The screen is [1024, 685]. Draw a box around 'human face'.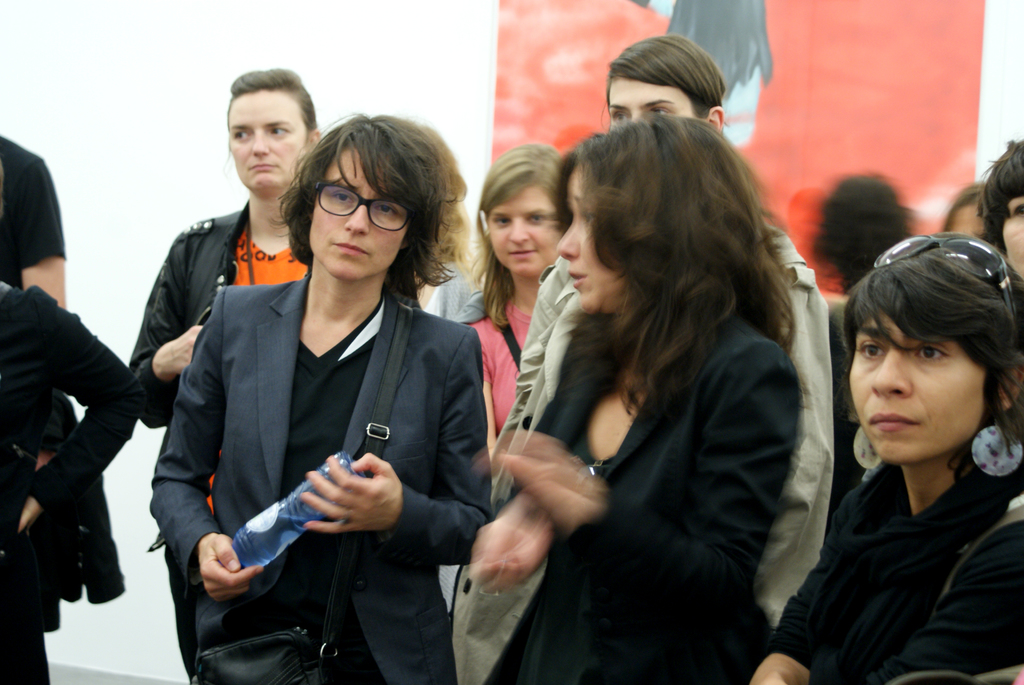
228 89 307 190.
